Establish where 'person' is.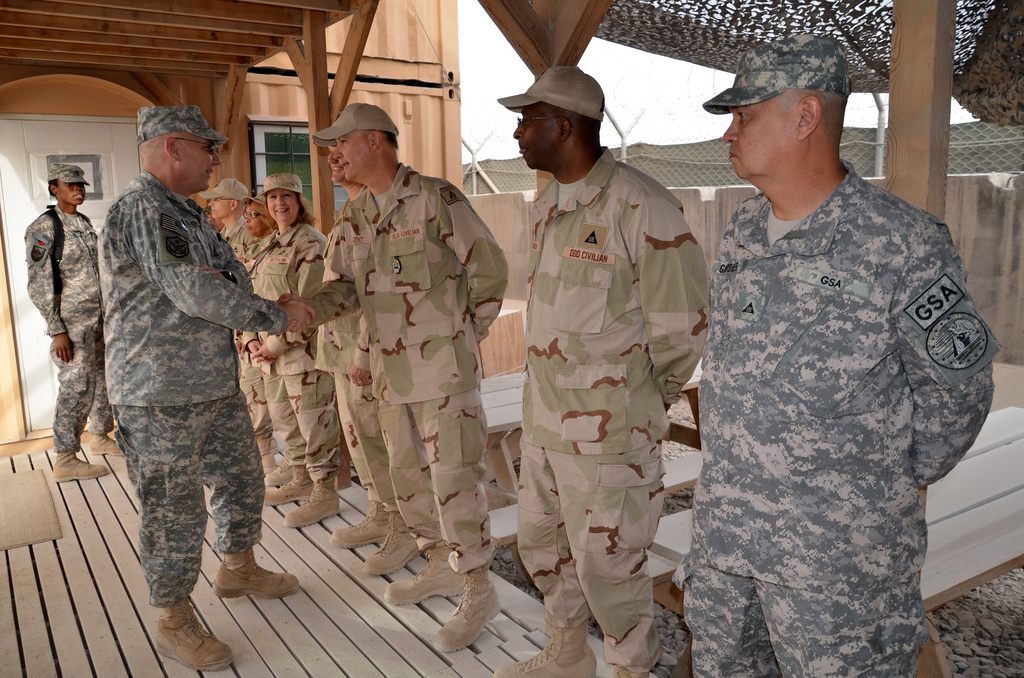
Established at {"left": 106, "top": 100, "right": 317, "bottom": 672}.
